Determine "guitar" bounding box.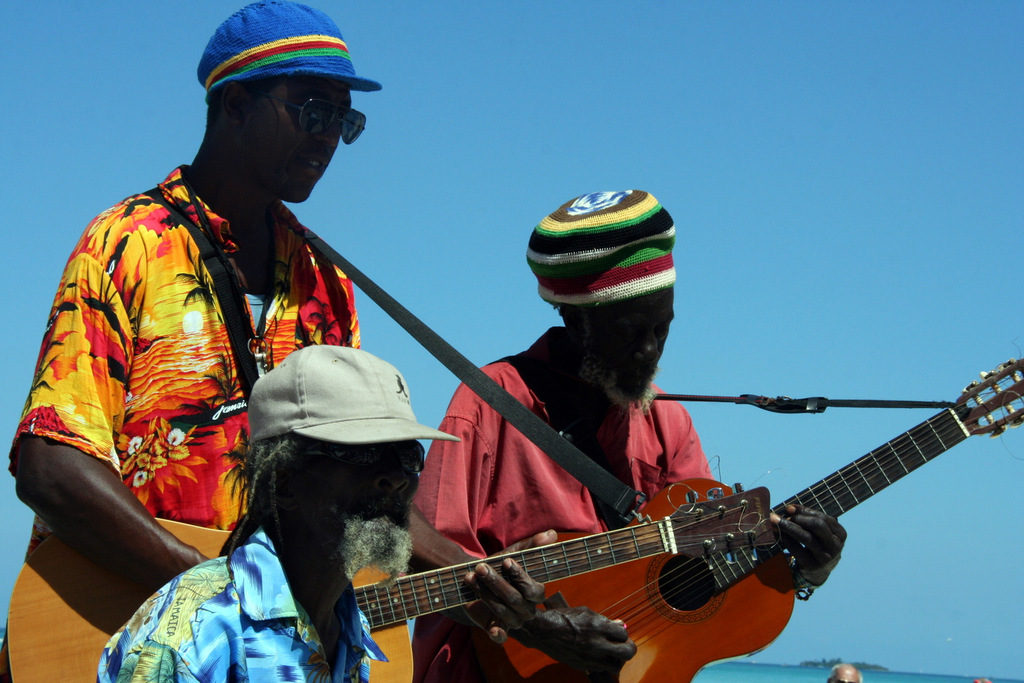
Determined: bbox=(487, 335, 1023, 682).
